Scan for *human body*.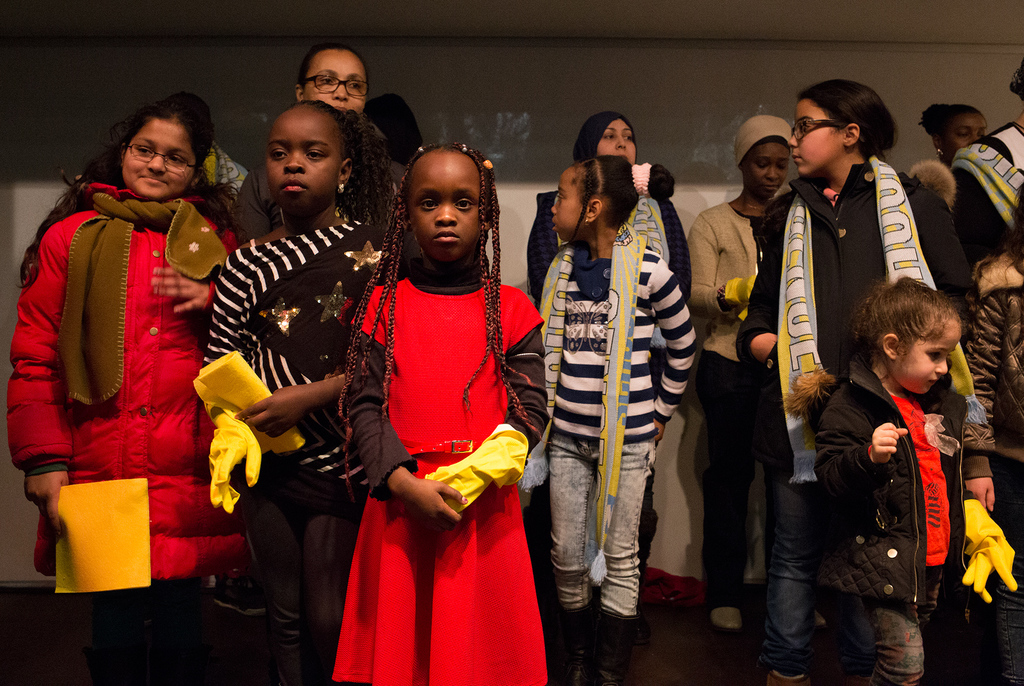
Scan result: (690, 196, 770, 630).
